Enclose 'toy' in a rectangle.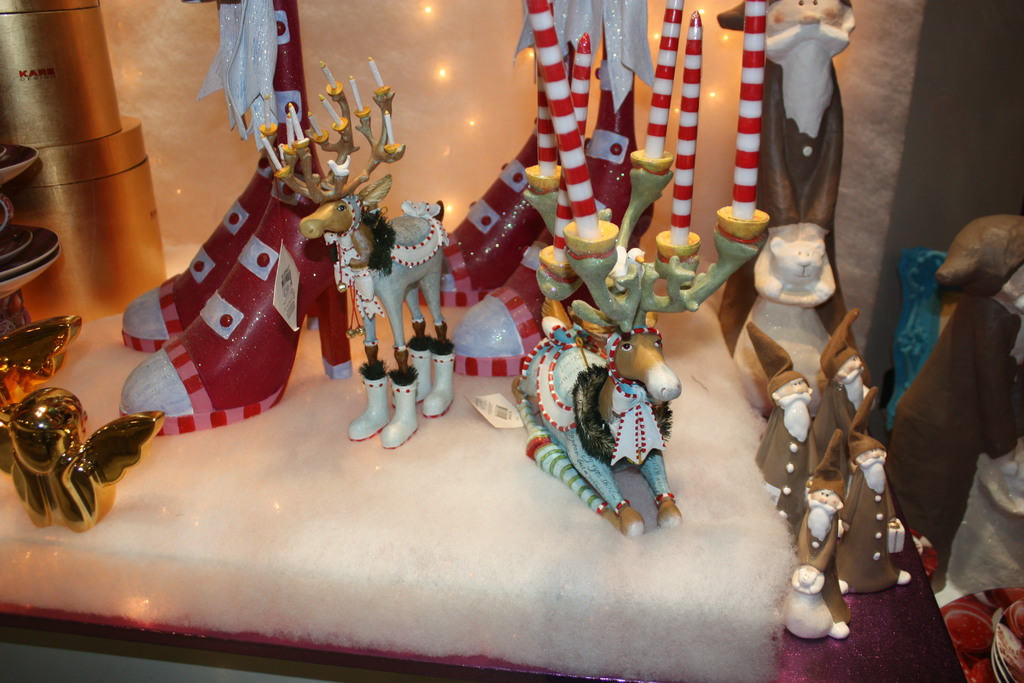
<box>730,210,876,405</box>.
